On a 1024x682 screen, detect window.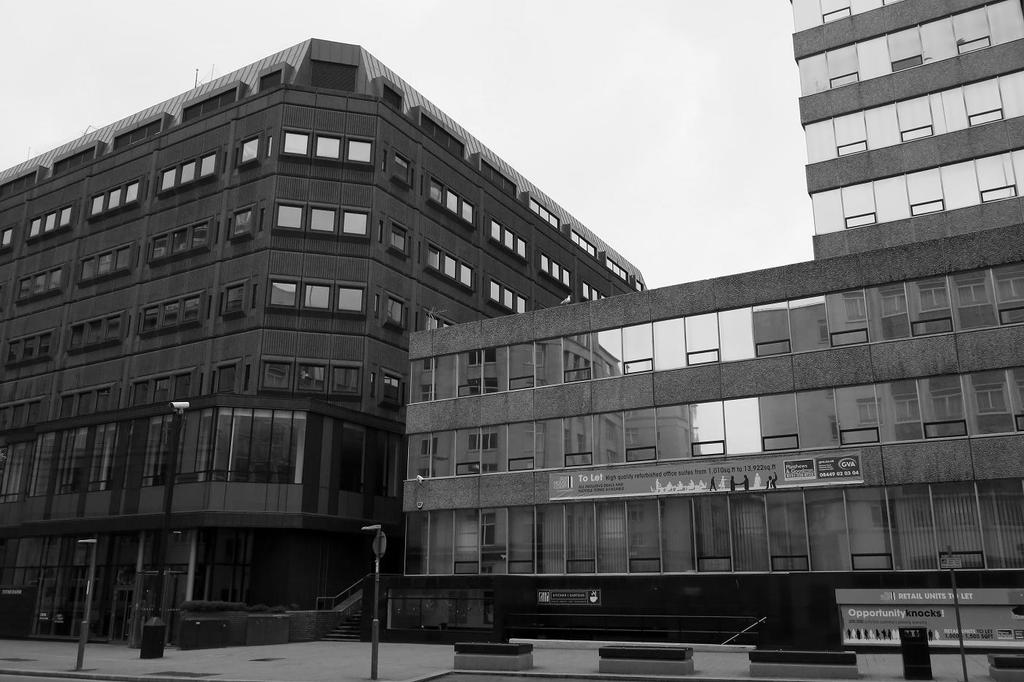
[left=419, top=113, right=436, bottom=141].
